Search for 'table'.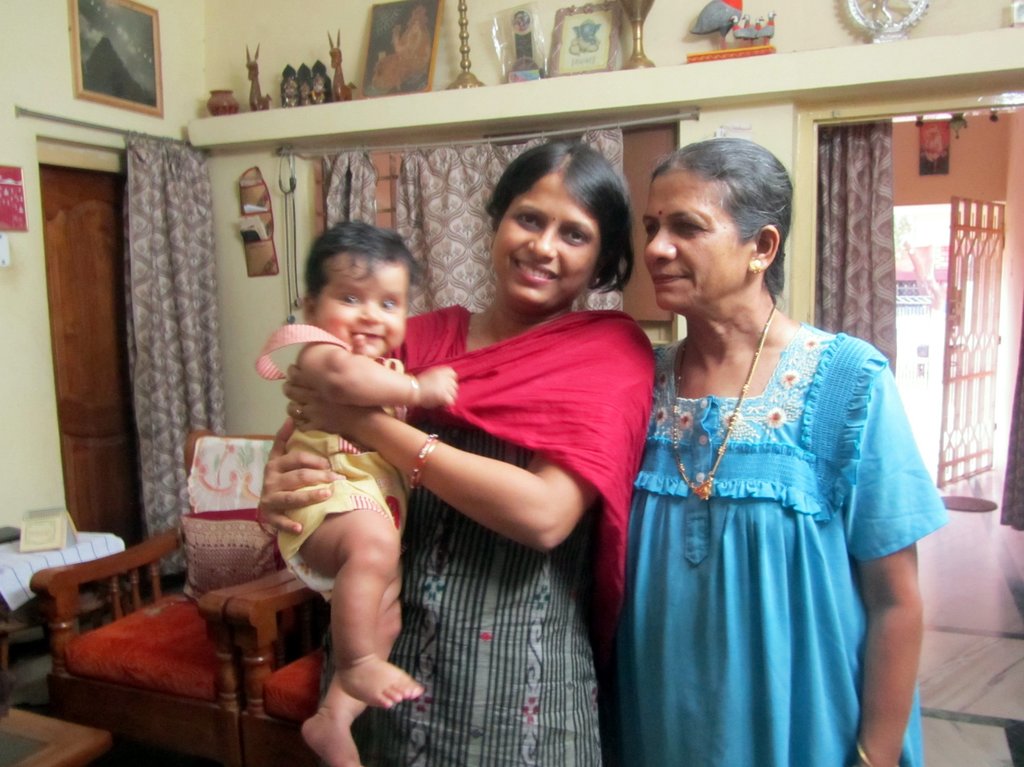
Found at crop(0, 710, 107, 766).
